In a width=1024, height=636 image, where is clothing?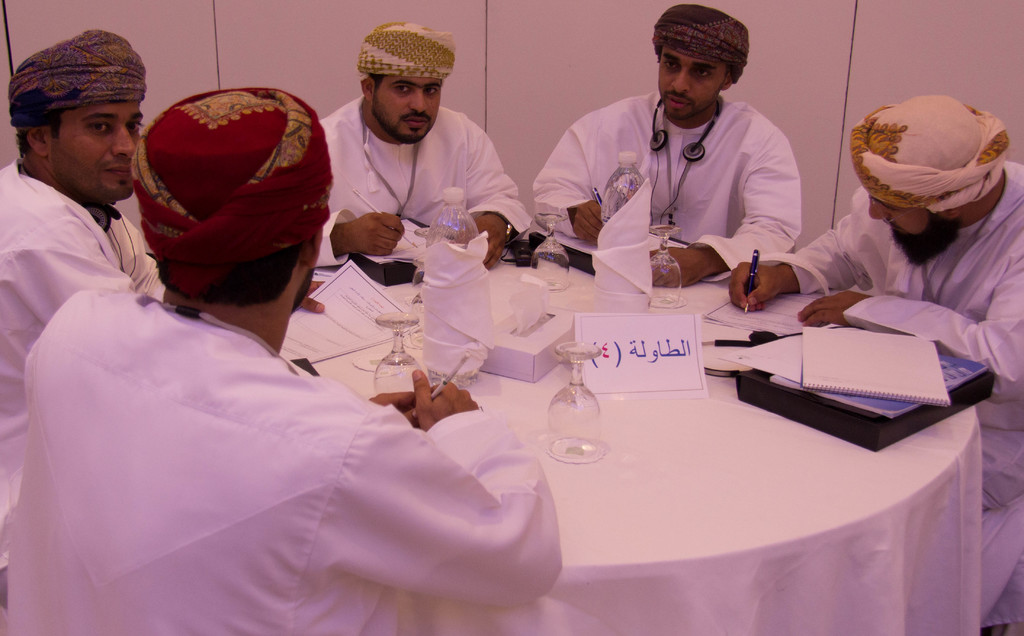
<bbox>0, 284, 596, 635</bbox>.
